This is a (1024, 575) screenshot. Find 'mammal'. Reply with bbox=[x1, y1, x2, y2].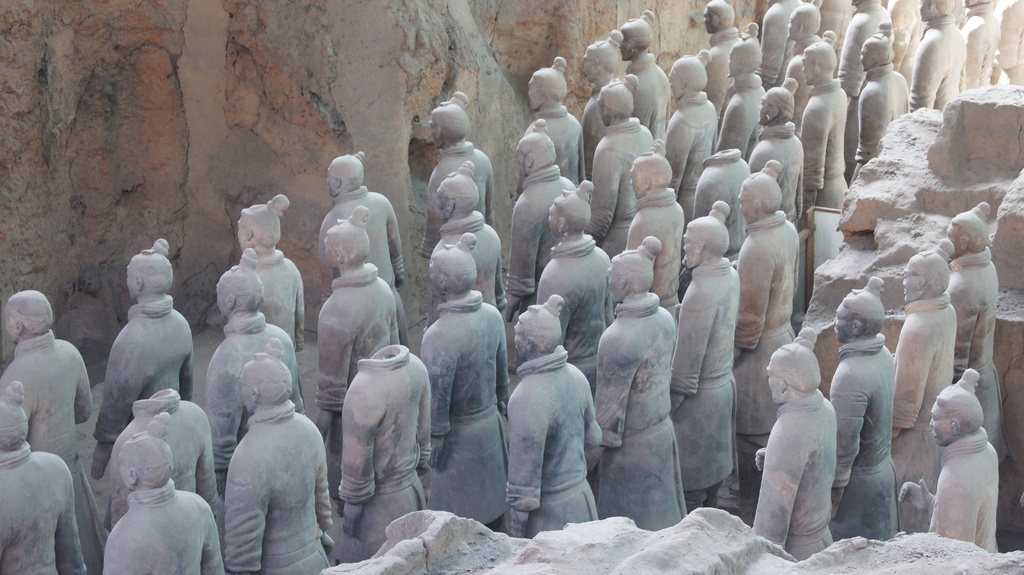
bbox=[315, 204, 413, 481].
